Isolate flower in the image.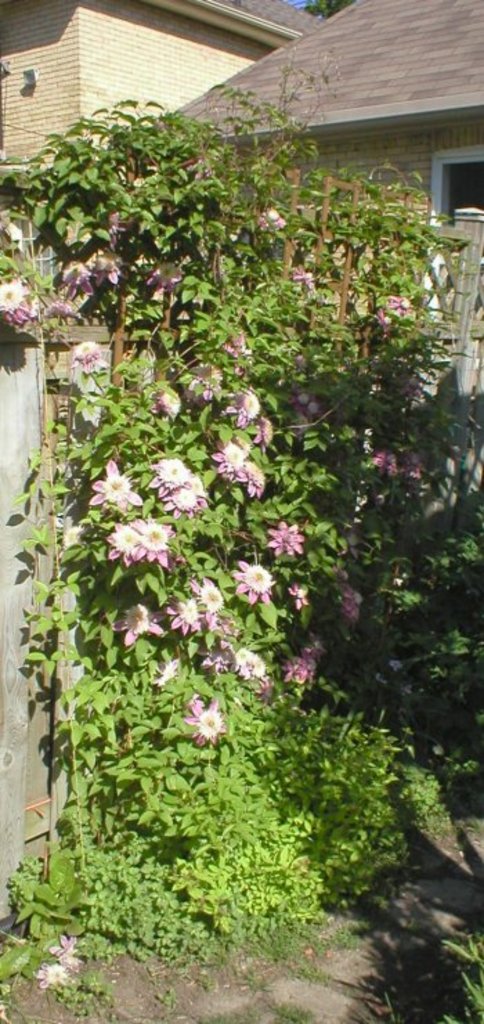
Isolated region: (206, 436, 271, 490).
